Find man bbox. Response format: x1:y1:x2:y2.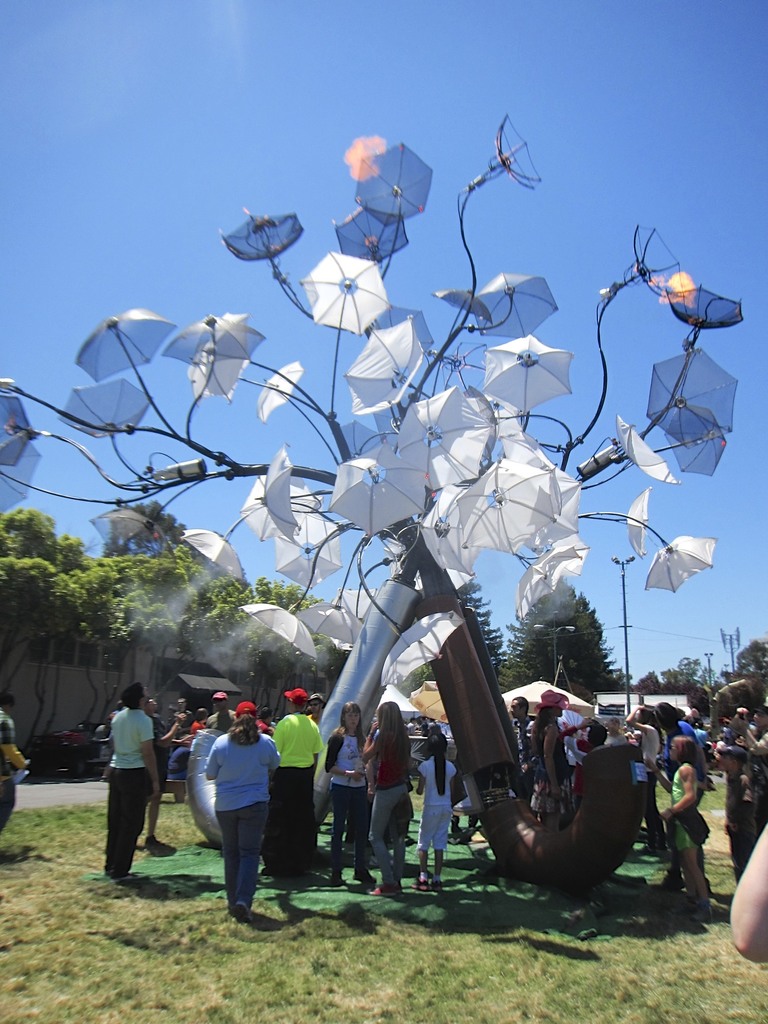
134:696:189:845.
